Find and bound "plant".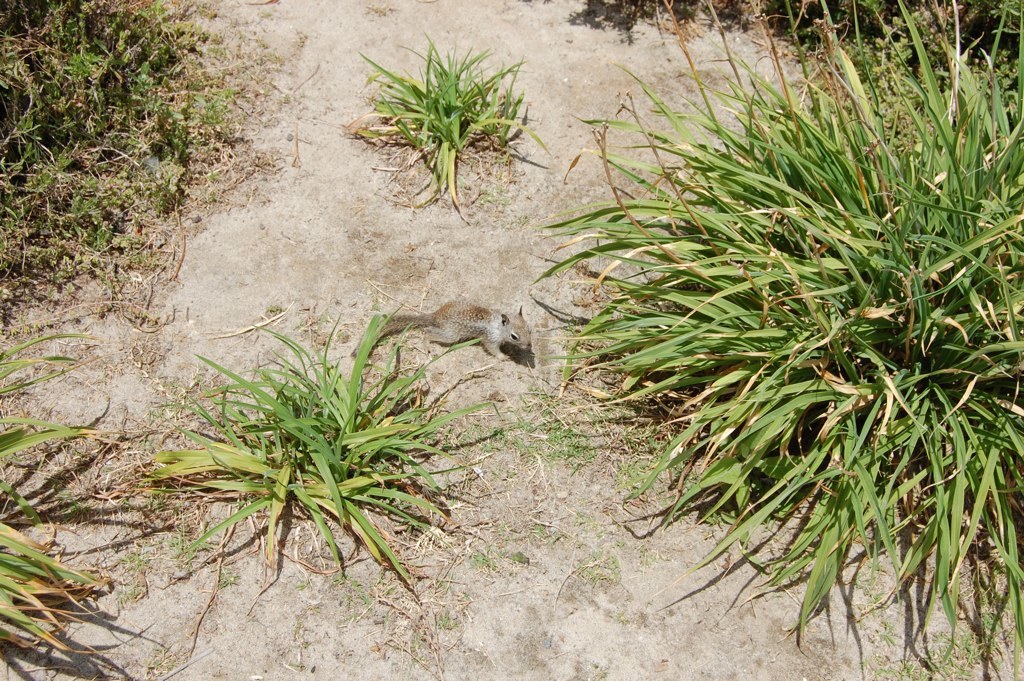
Bound: x1=1, y1=0, x2=246, y2=271.
